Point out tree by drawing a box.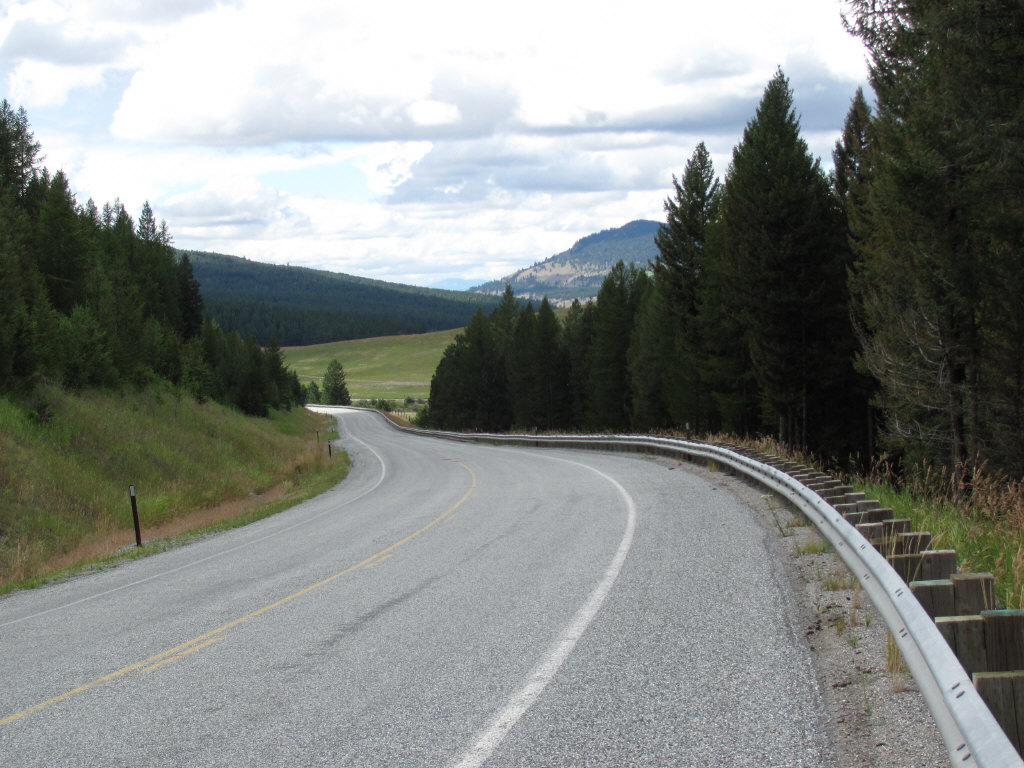
detection(504, 298, 545, 439).
